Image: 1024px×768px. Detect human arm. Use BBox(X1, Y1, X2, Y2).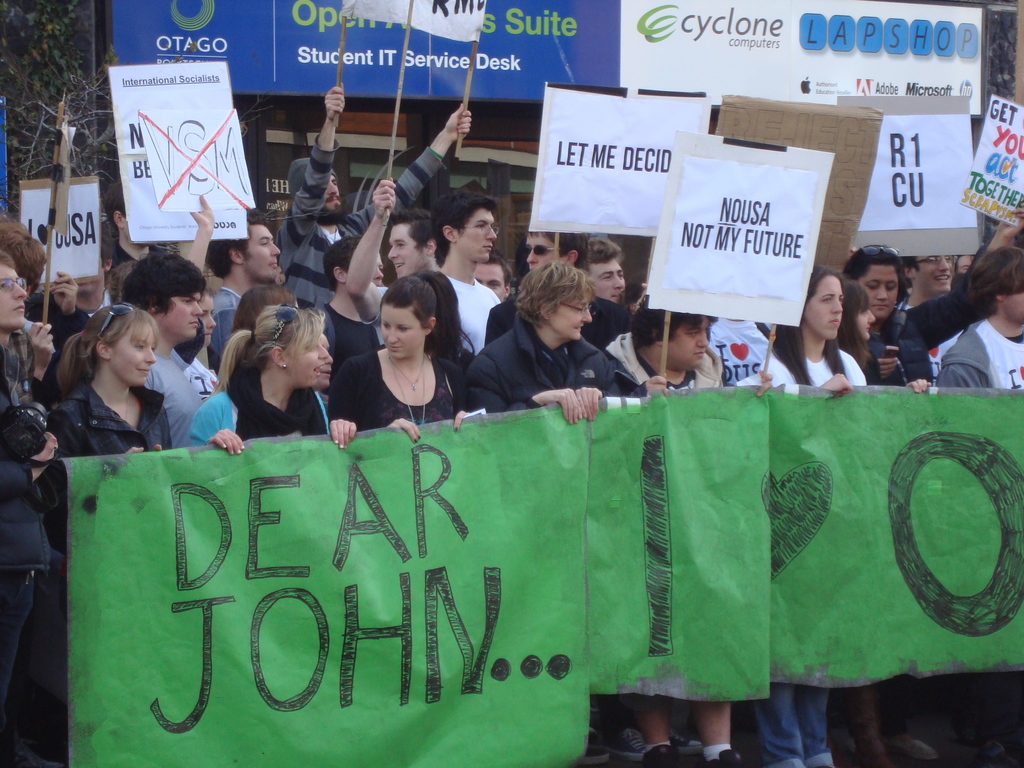
BBox(1, 319, 60, 417).
